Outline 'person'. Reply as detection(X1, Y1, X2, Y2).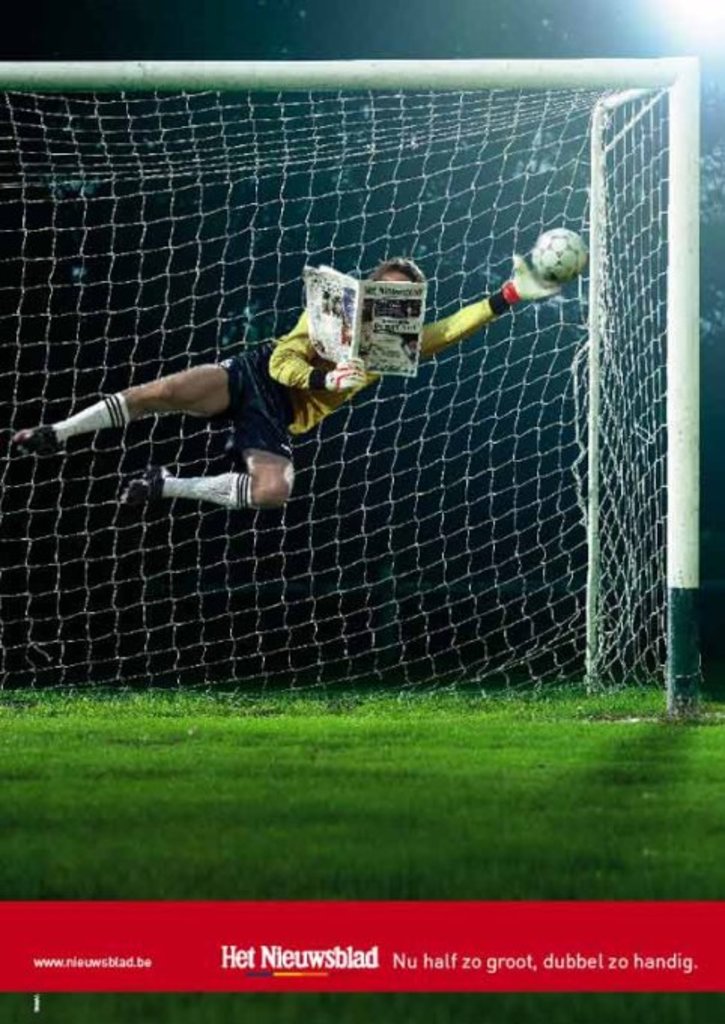
detection(12, 251, 561, 508).
